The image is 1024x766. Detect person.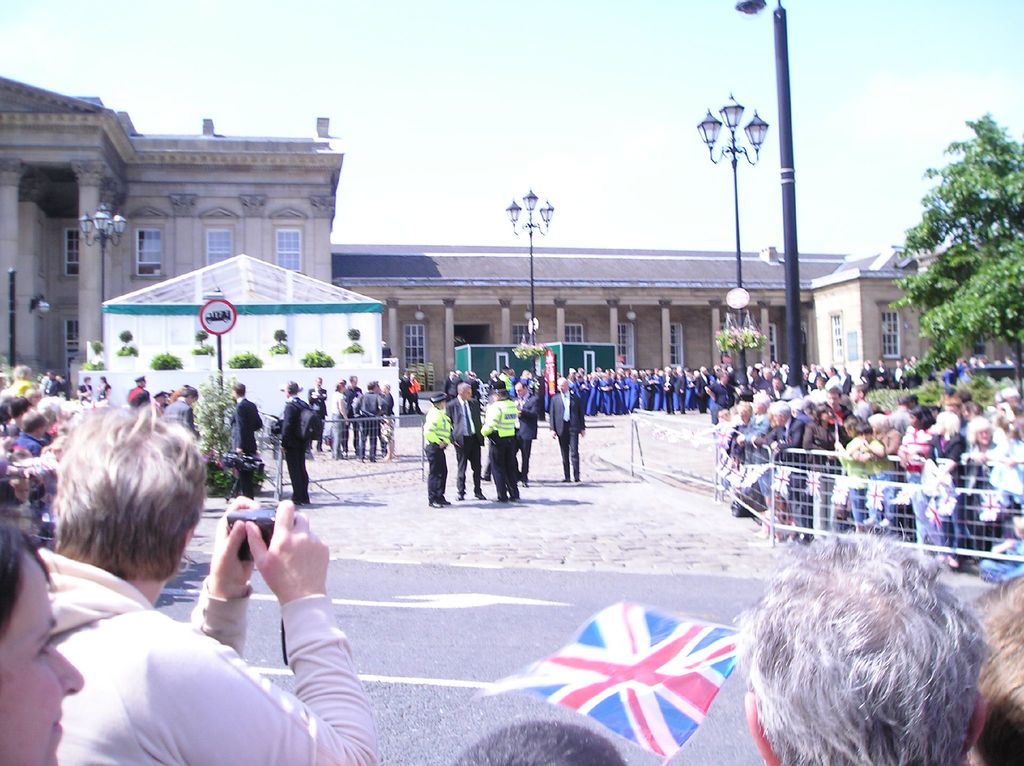
Detection: Rect(416, 384, 456, 510).
